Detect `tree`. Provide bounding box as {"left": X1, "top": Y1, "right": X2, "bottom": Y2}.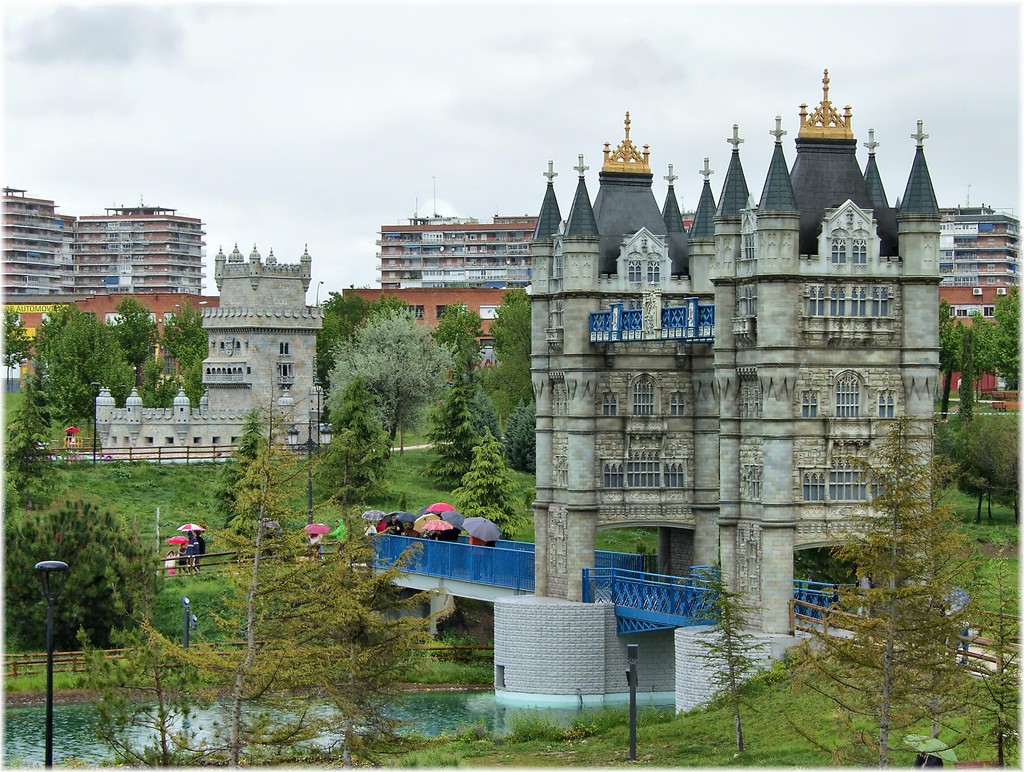
{"left": 972, "top": 549, "right": 1023, "bottom": 771}.
